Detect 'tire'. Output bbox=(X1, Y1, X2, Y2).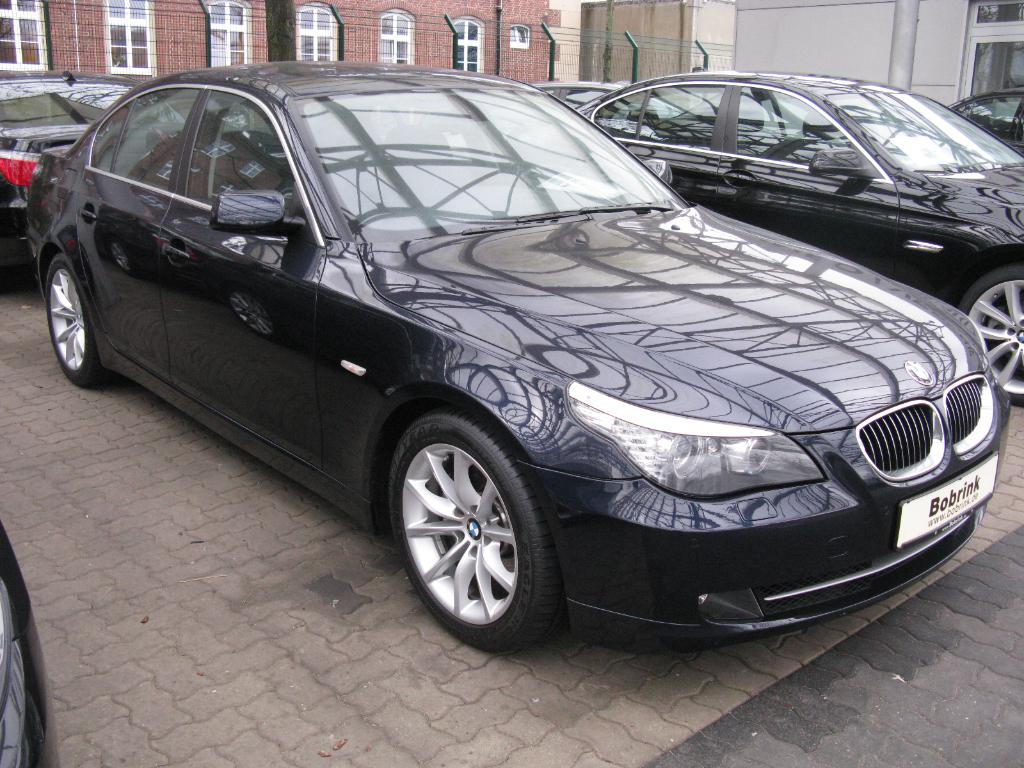
bbox=(961, 264, 1023, 402).
